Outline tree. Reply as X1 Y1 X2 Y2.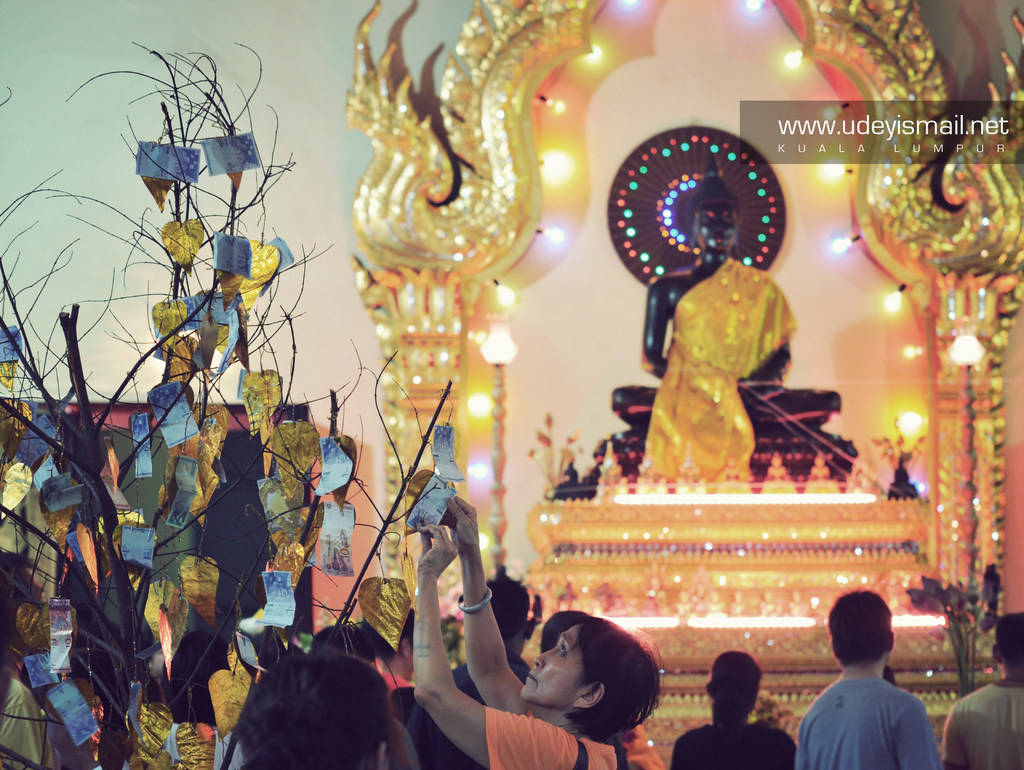
0 41 454 769.
